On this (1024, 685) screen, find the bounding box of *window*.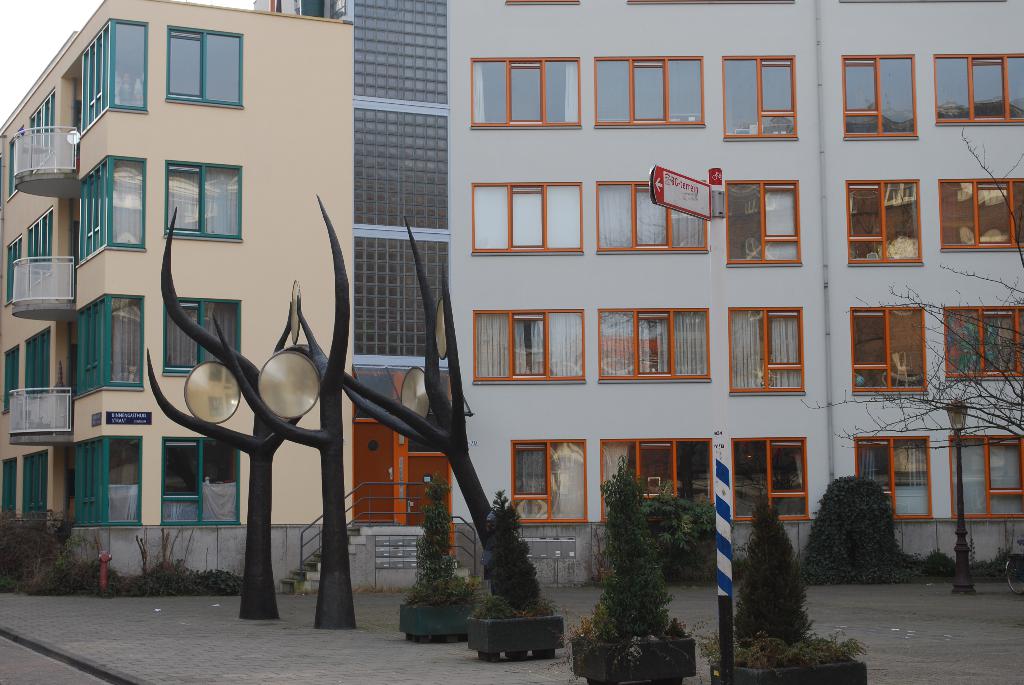
Bounding box: [x1=472, y1=310, x2=586, y2=384].
